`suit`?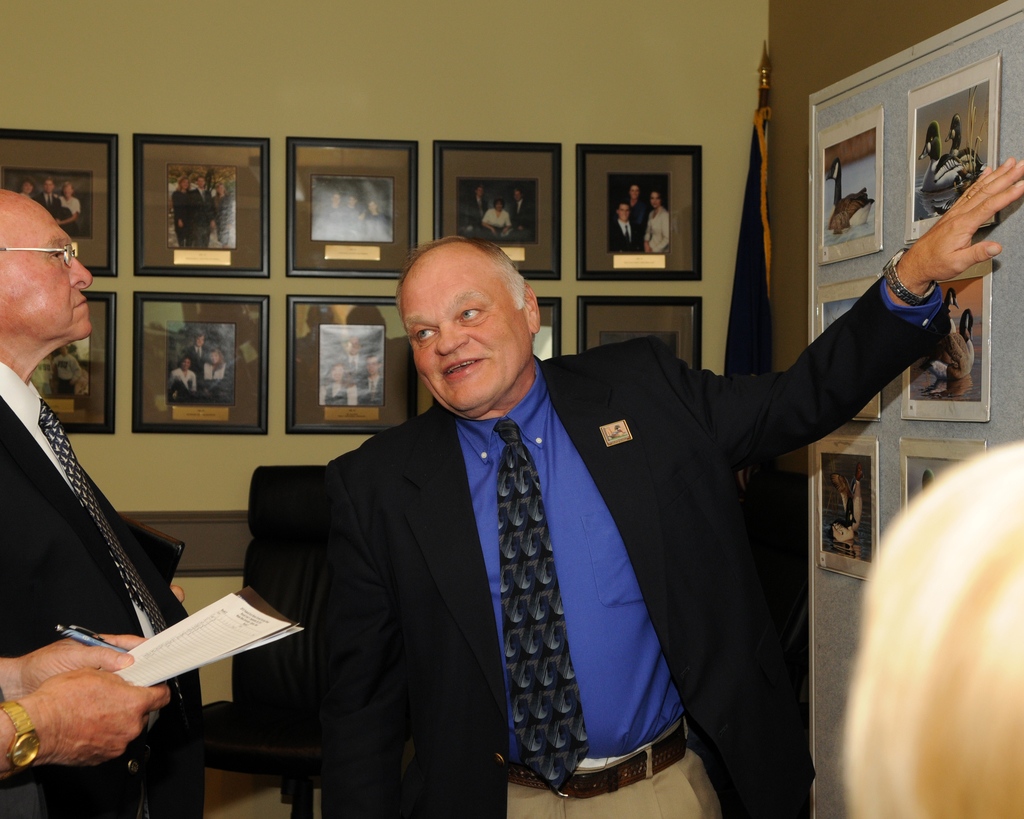
[357,376,387,406]
